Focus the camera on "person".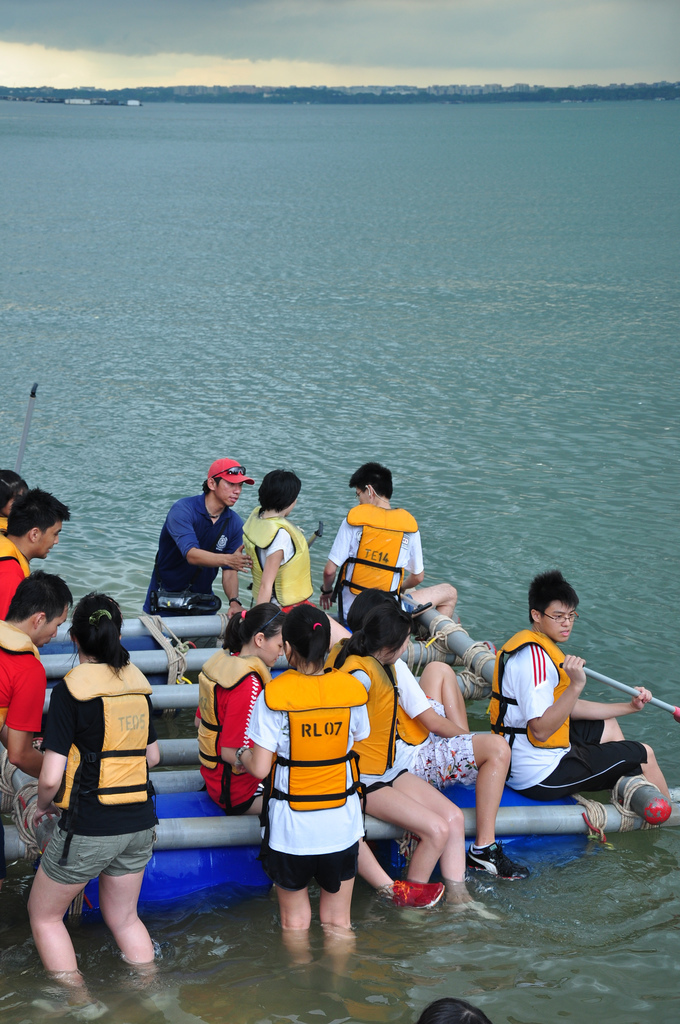
Focus region: detection(0, 465, 33, 541).
